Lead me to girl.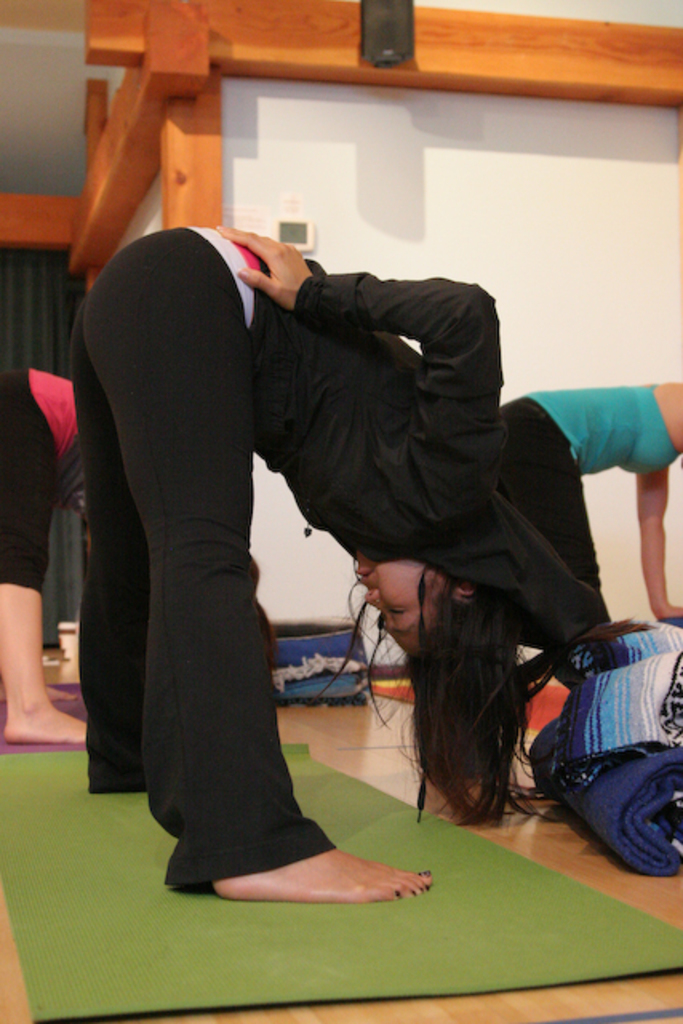
Lead to crop(69, 222, 641, 907).
